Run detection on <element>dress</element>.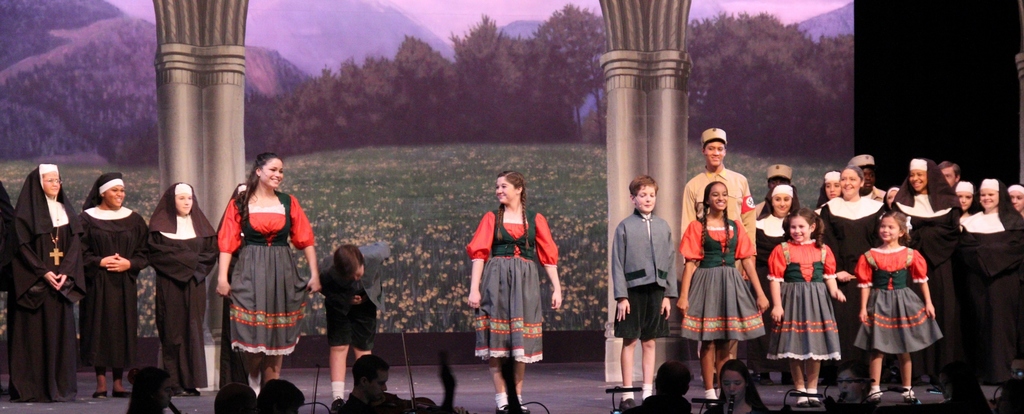
Result: select_region(766, 242, 840, 363).
